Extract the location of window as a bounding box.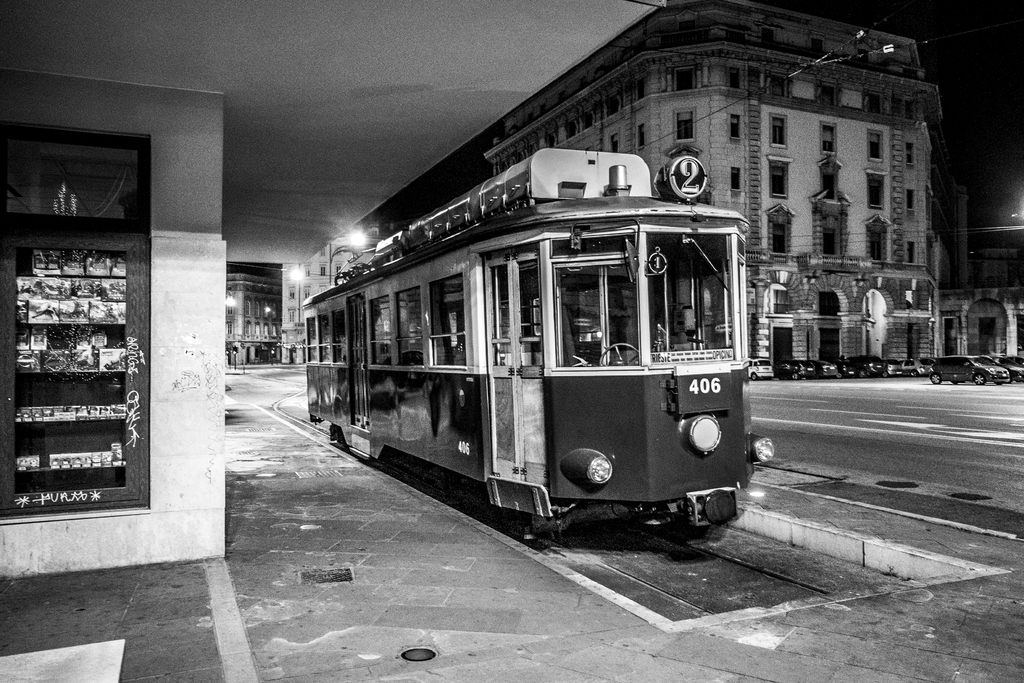
pyautogui.locateOnScreen(425, 274, 464, 372).
